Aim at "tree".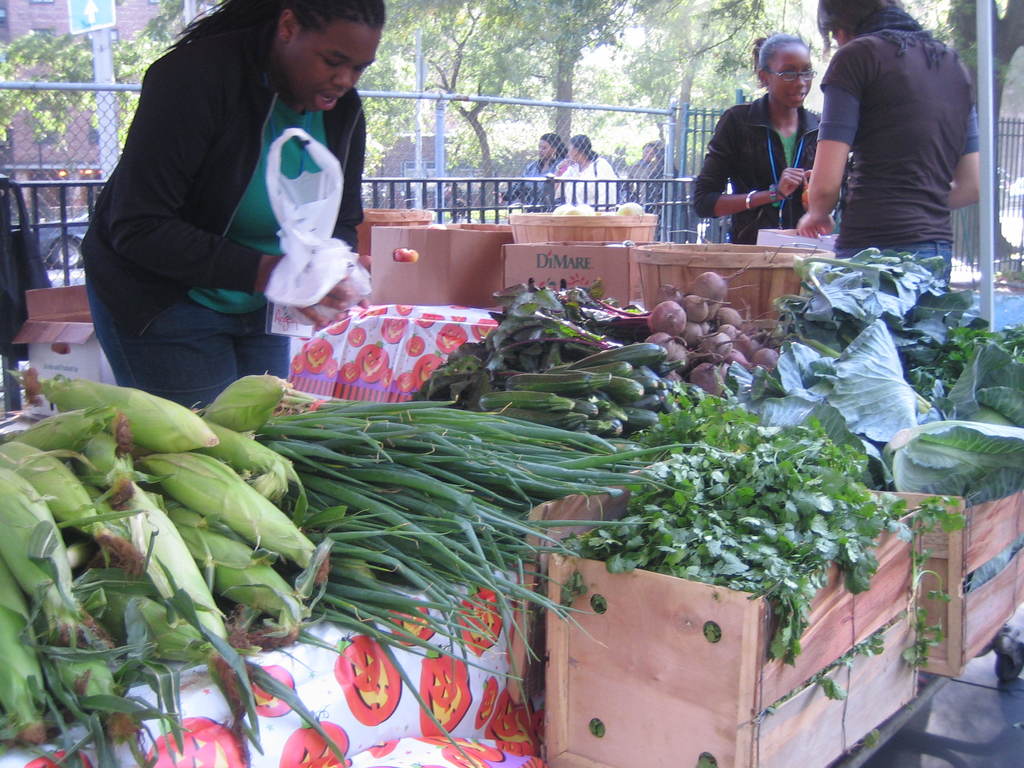
Aimed at 881 0 1023 276.
